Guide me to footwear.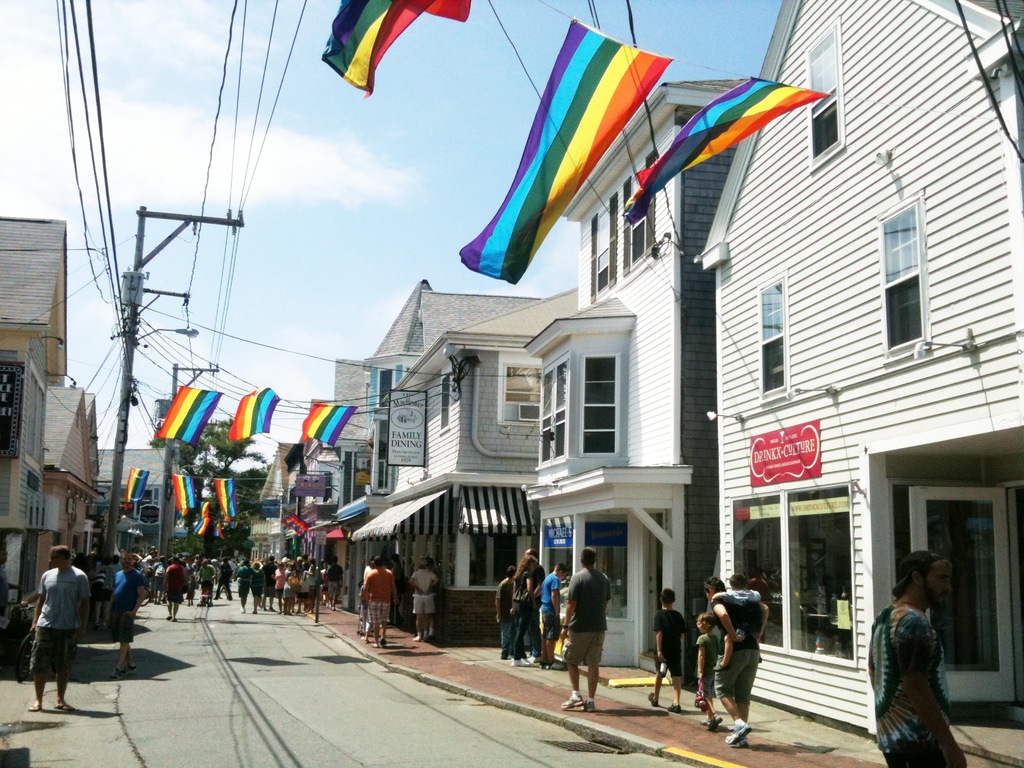
Guidance: 252 611 255 614.
